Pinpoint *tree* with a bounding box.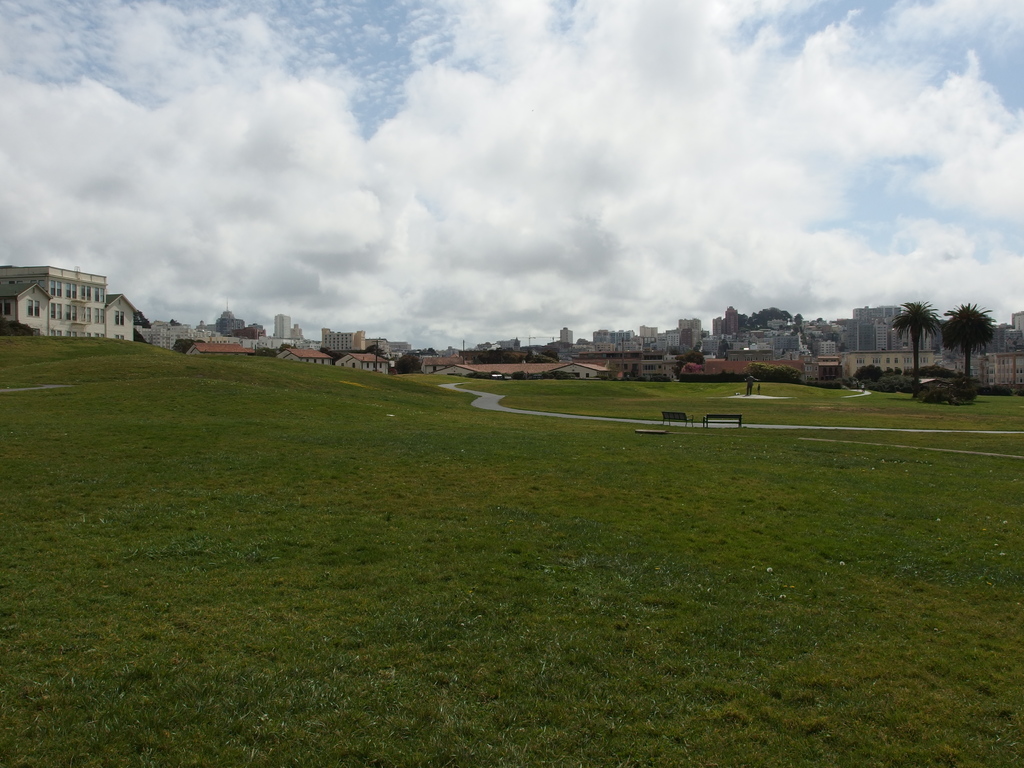
x1=883 y1=294 x2=936 y2=390.
